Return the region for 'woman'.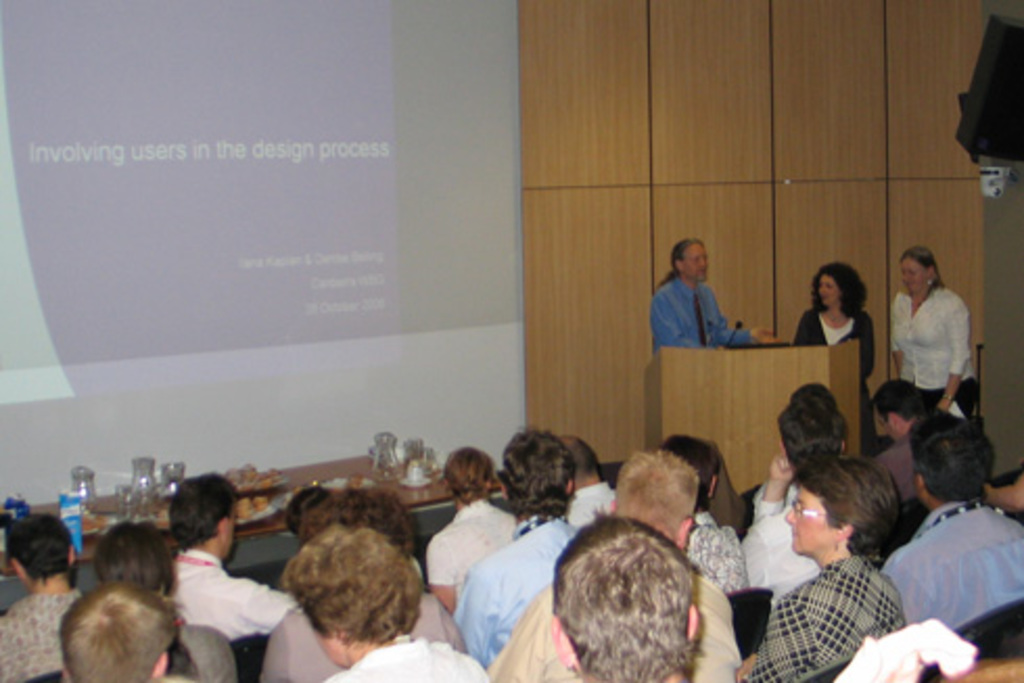
crop(426, 451, 545, 631).
